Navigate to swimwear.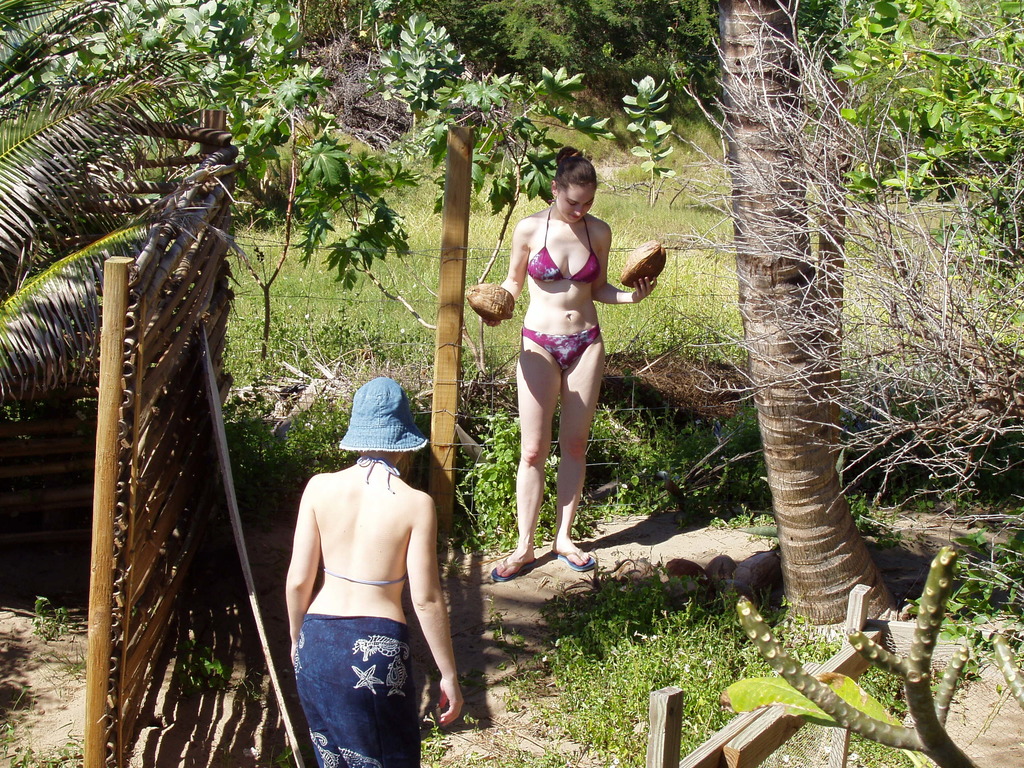
Navigation target: [x1=516, y1=205, x2=605, y2=296].
